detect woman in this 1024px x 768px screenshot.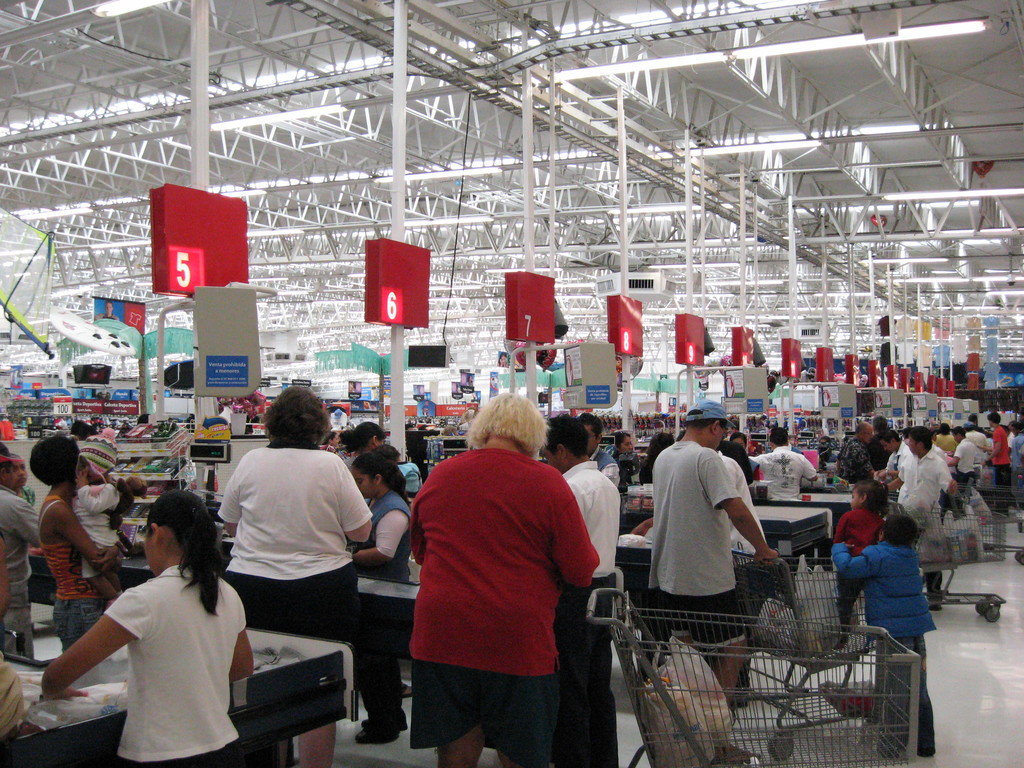
Detection: [40, 488, 255, 767].
